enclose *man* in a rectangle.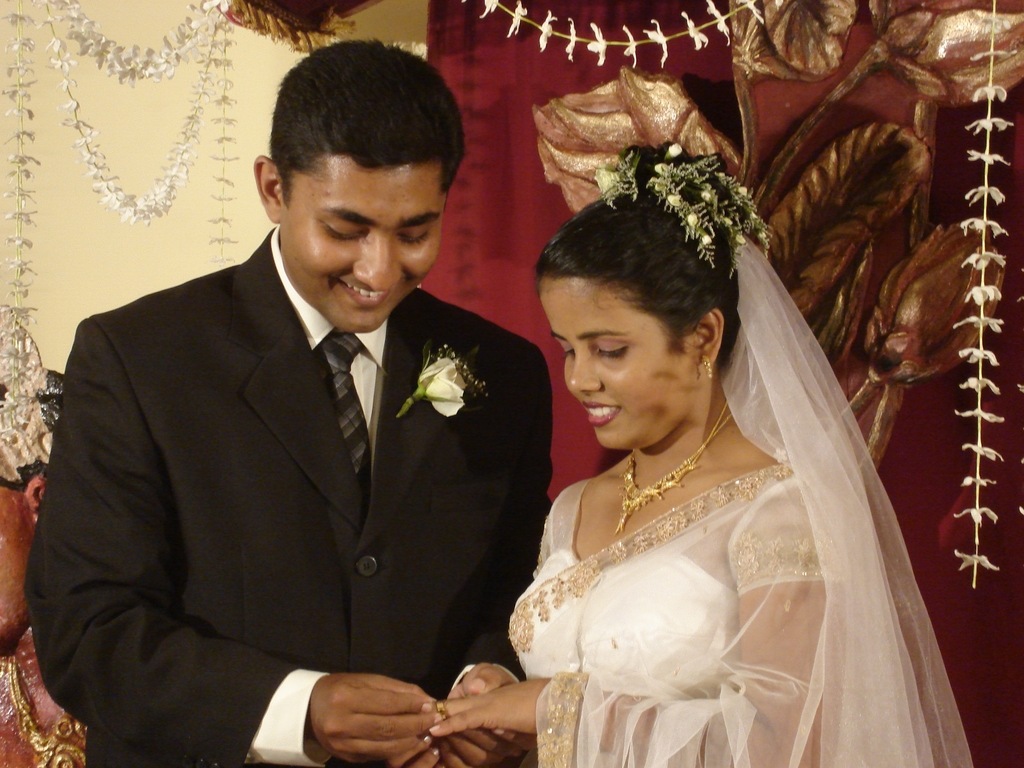
x1=16 y1=67 x2=557 y2=766.
